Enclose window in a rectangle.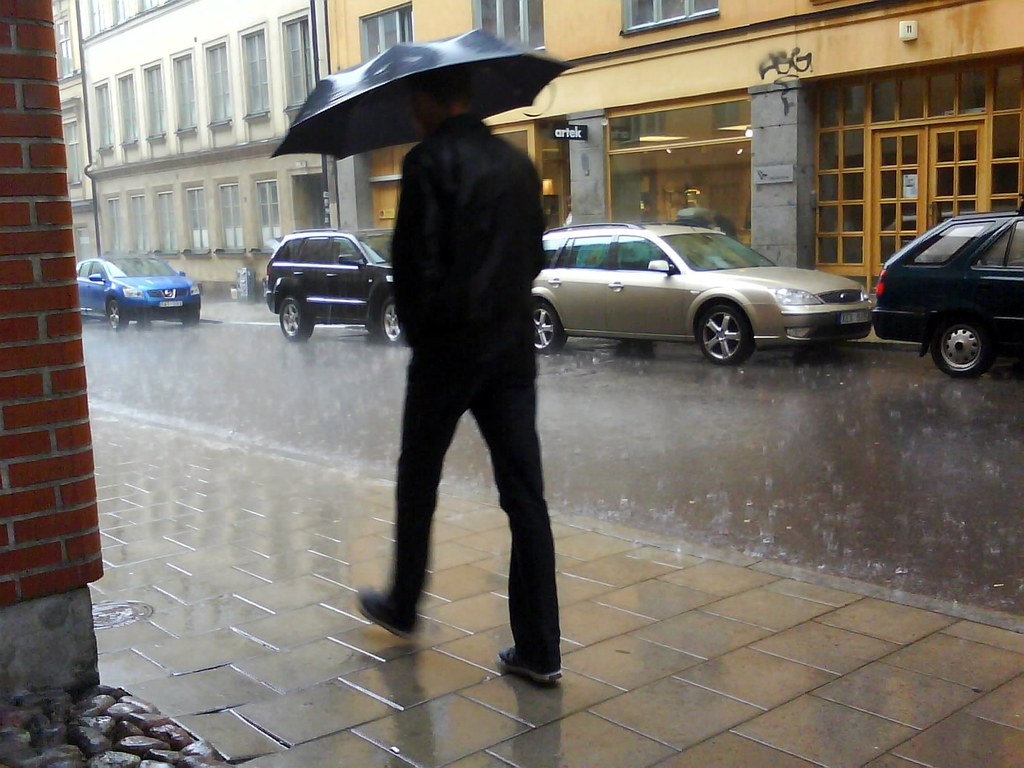
locate(132, 194, 148, 251).
